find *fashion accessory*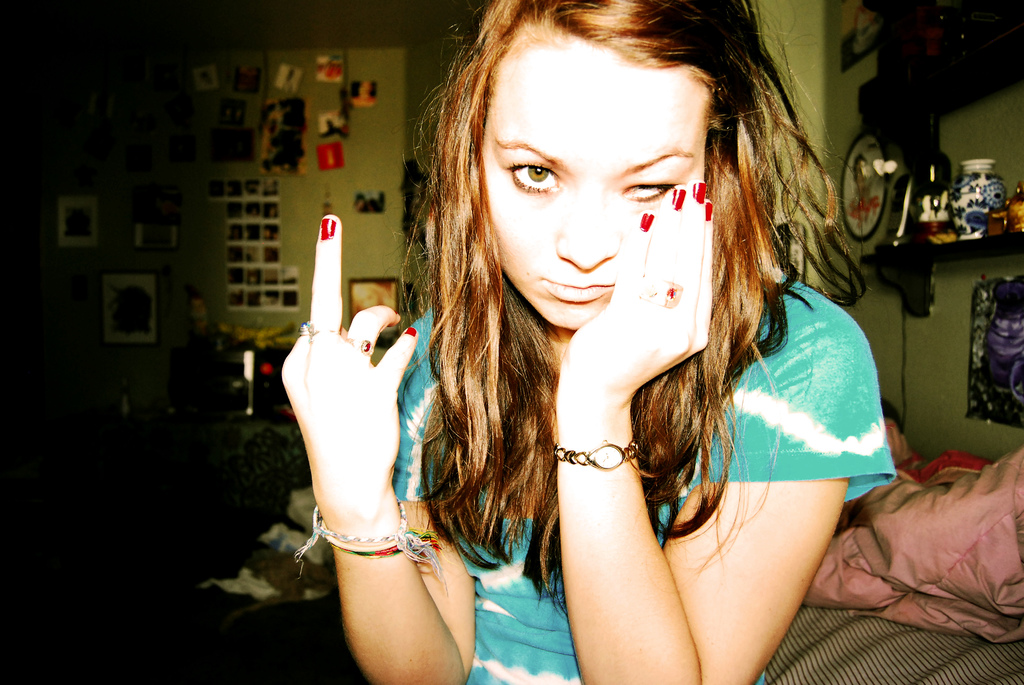
(left=292, top=507, right=454, bottom=590)
